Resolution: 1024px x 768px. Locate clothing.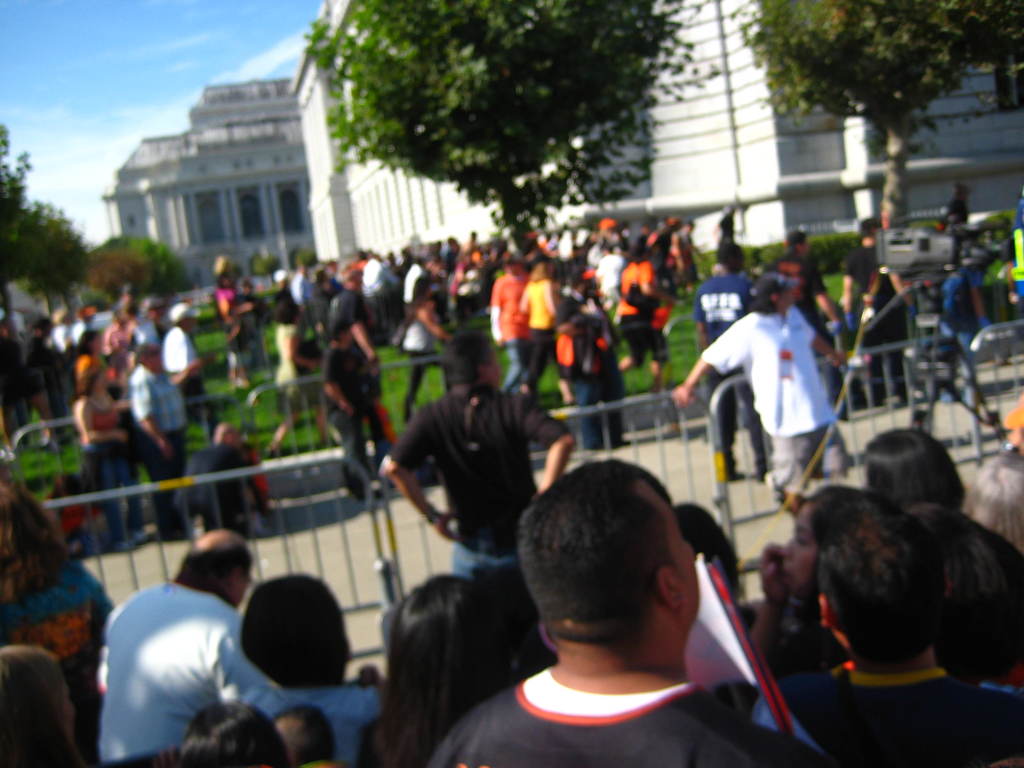
bbox=(700, 305, 851, 491).
